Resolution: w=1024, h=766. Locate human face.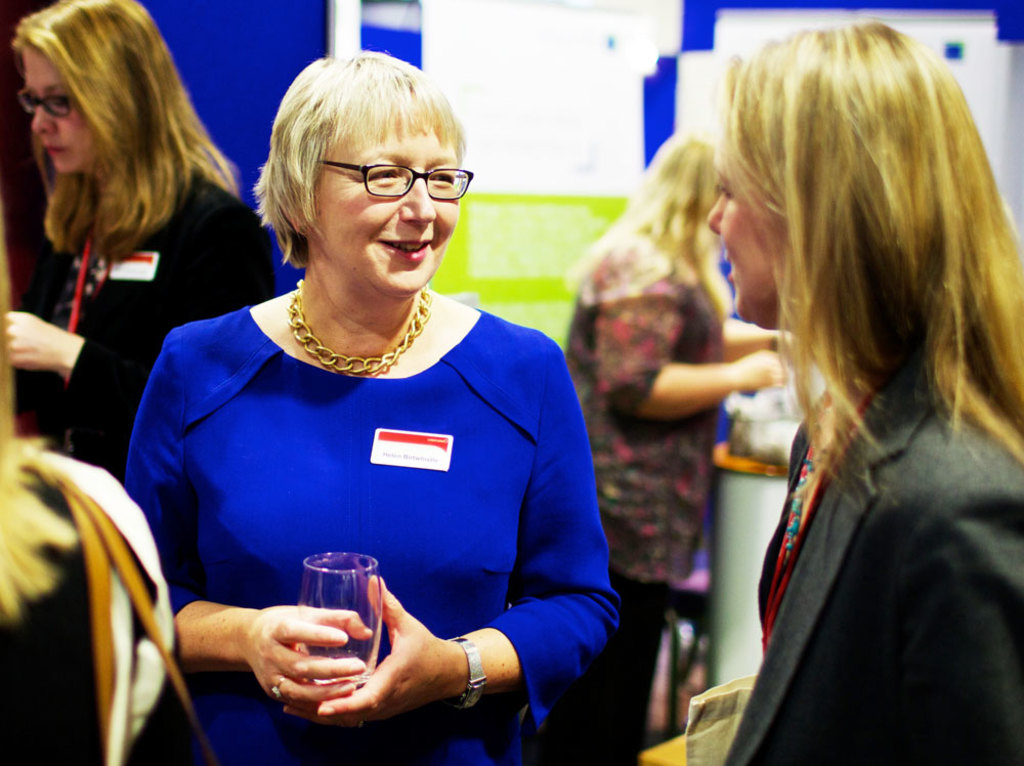
[316, 119, 459, 293].
